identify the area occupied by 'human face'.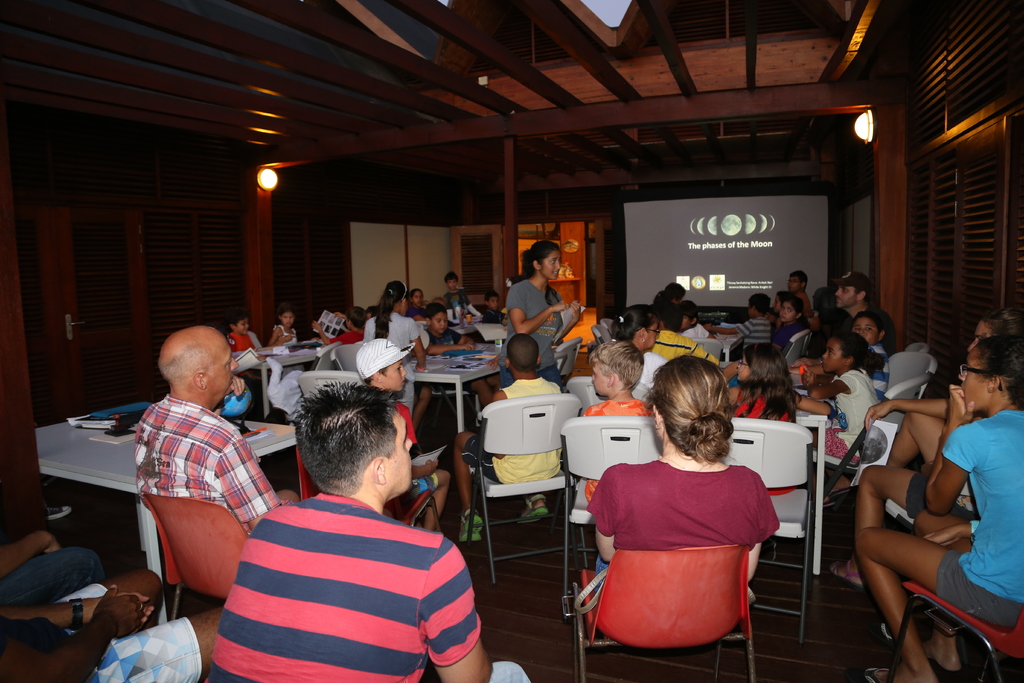
Area: (964, 352, 992, 409).
